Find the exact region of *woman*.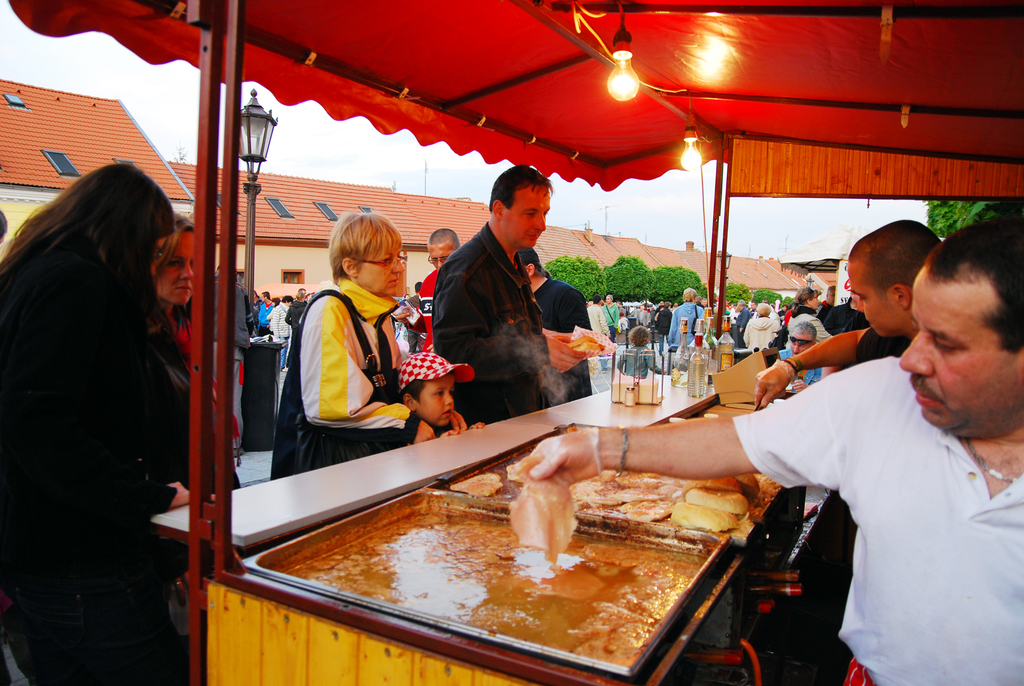
Exact region: (273, 202, 445, 486).
